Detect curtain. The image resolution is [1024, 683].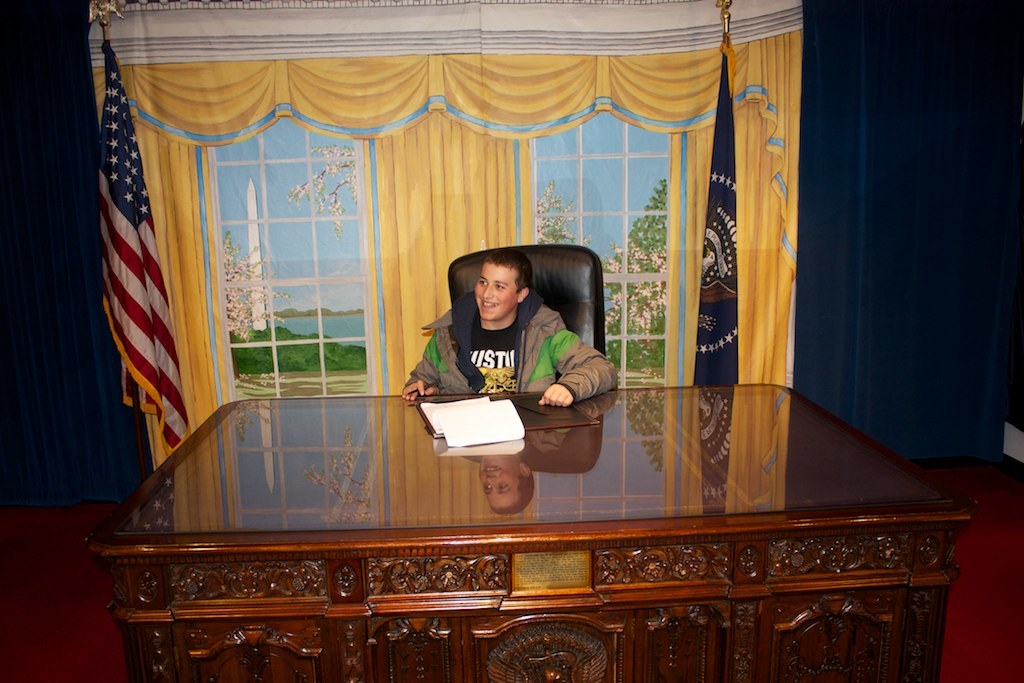
142 44 791 396.
